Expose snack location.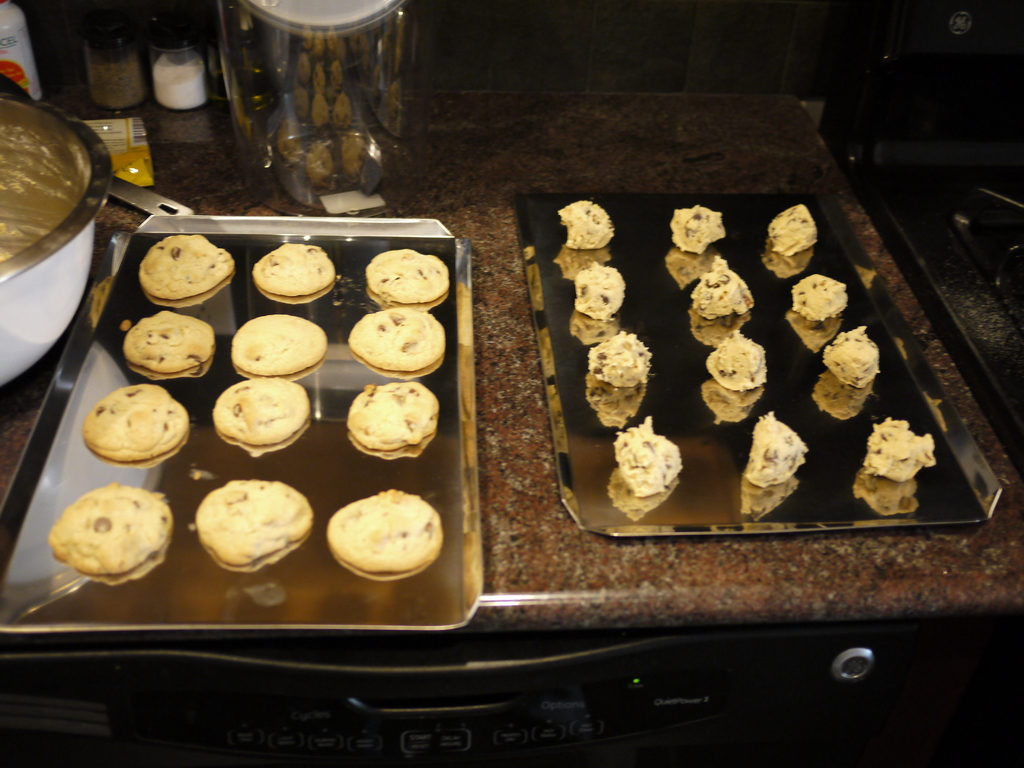
Exposed at <box>358,378,436,450</box>.
